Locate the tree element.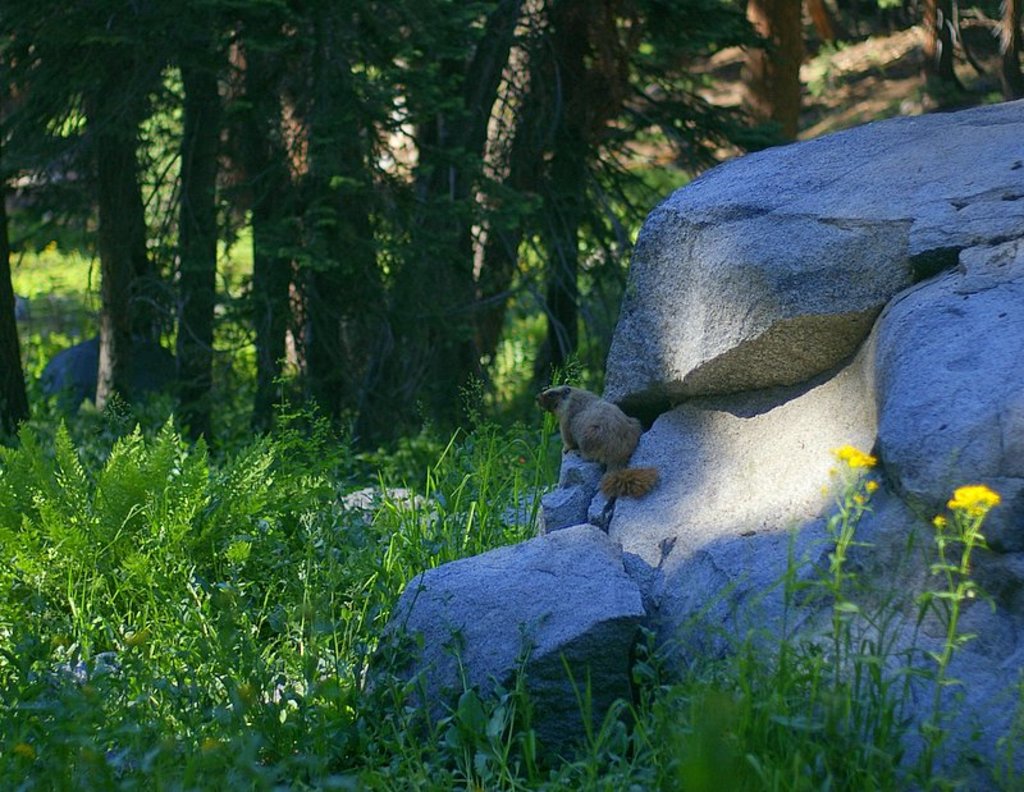
Element bbox: <region>0, 0, 155, 415</region>.
